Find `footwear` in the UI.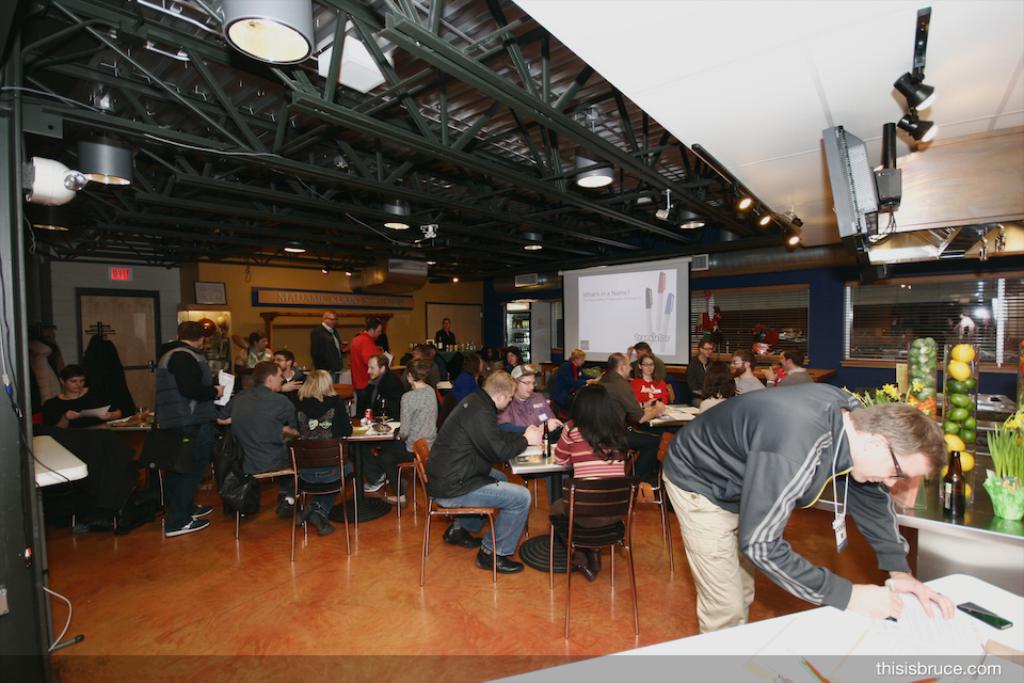
UI element at {"x1": 294, "y1": 502, "x2": 320, "y2": 527}.
